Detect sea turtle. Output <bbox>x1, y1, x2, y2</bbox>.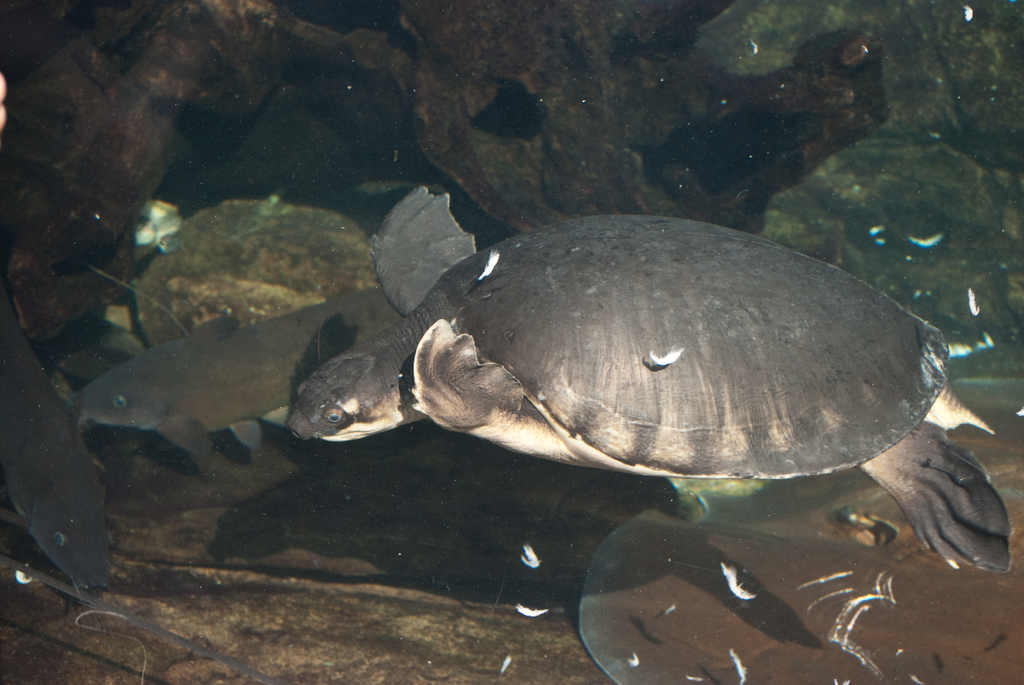
<bbox>278, 184, 1011, 581</bbox>.
